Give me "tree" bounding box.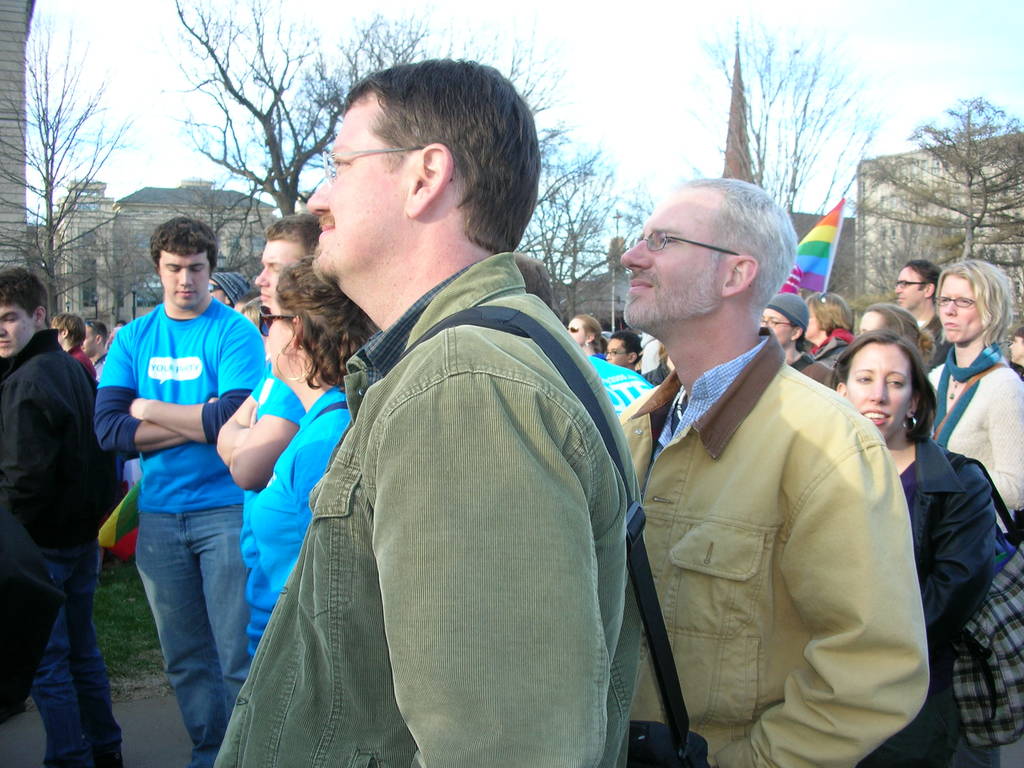
695/0/888/250.
